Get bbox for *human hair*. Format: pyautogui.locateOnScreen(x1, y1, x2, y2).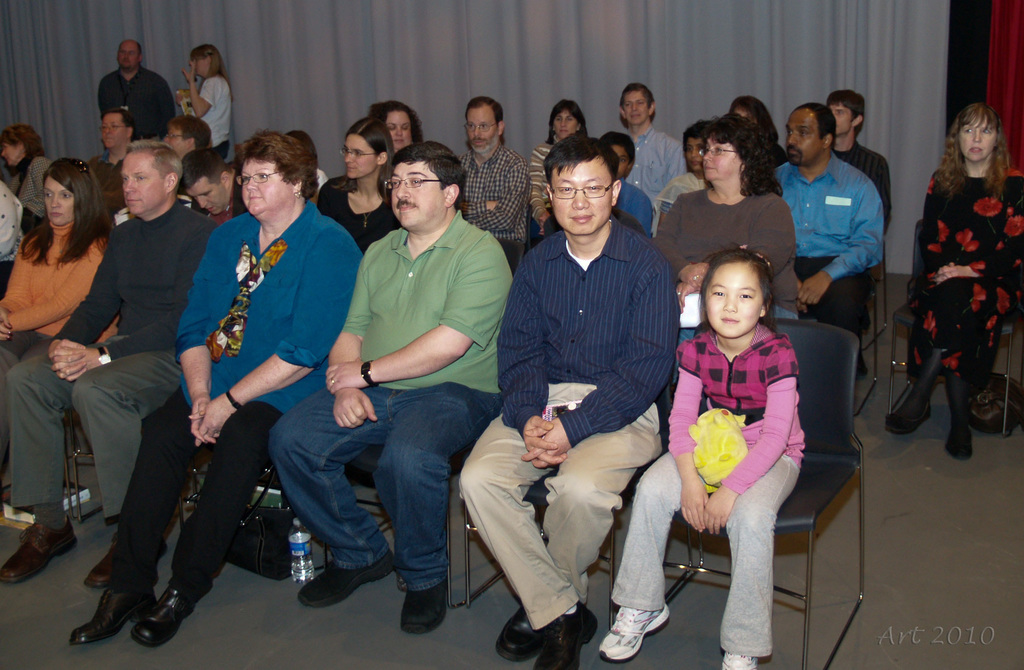
pyautogui.locateOnScreen(545, 102, 589, 141).
